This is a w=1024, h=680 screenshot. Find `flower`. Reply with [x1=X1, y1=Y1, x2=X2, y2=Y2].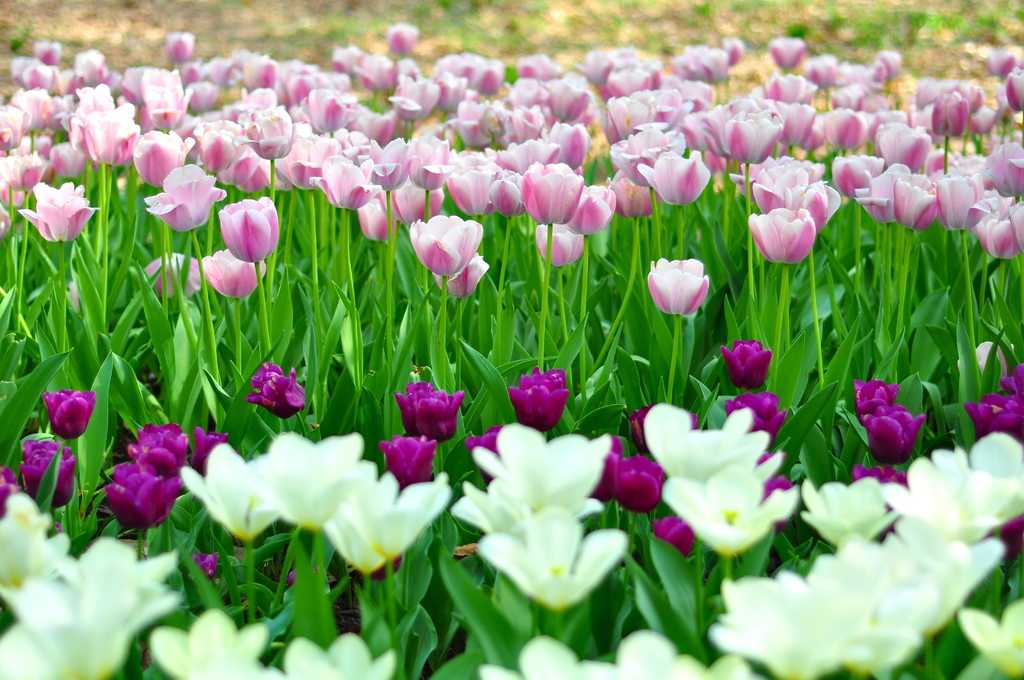
[x1=435, y1=249, x2=486, y2=298].
